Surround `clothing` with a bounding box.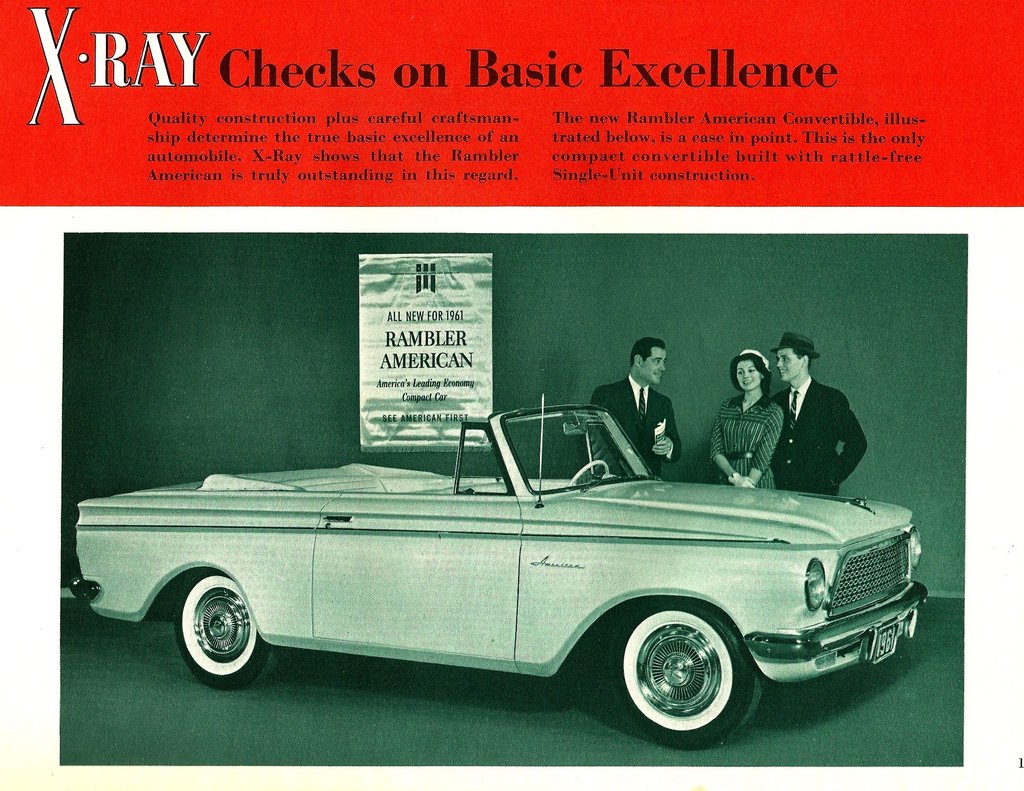
detection(772, 378, 868, 497).
